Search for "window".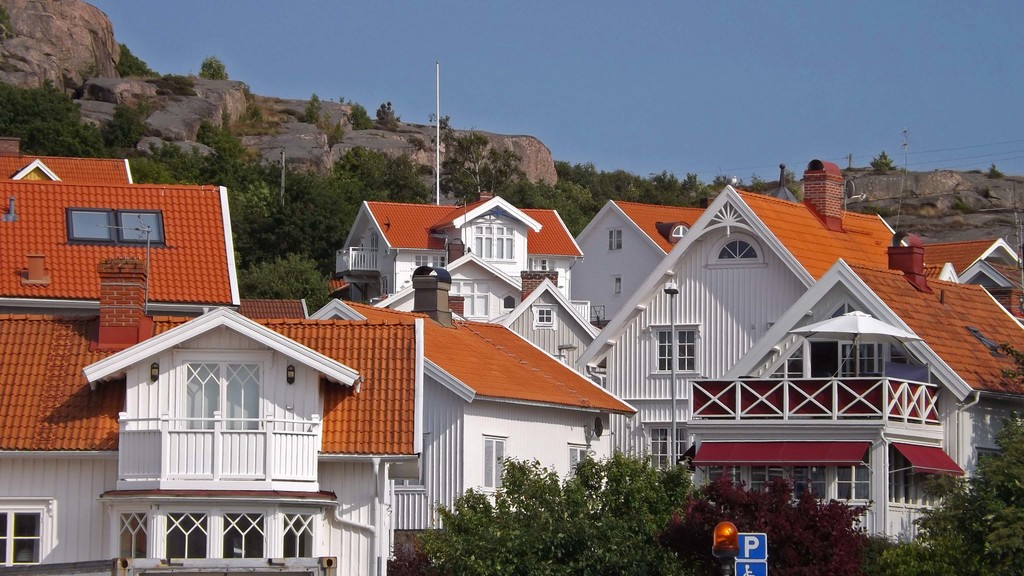
Found at l=474, t=222, r=511, b=260.
